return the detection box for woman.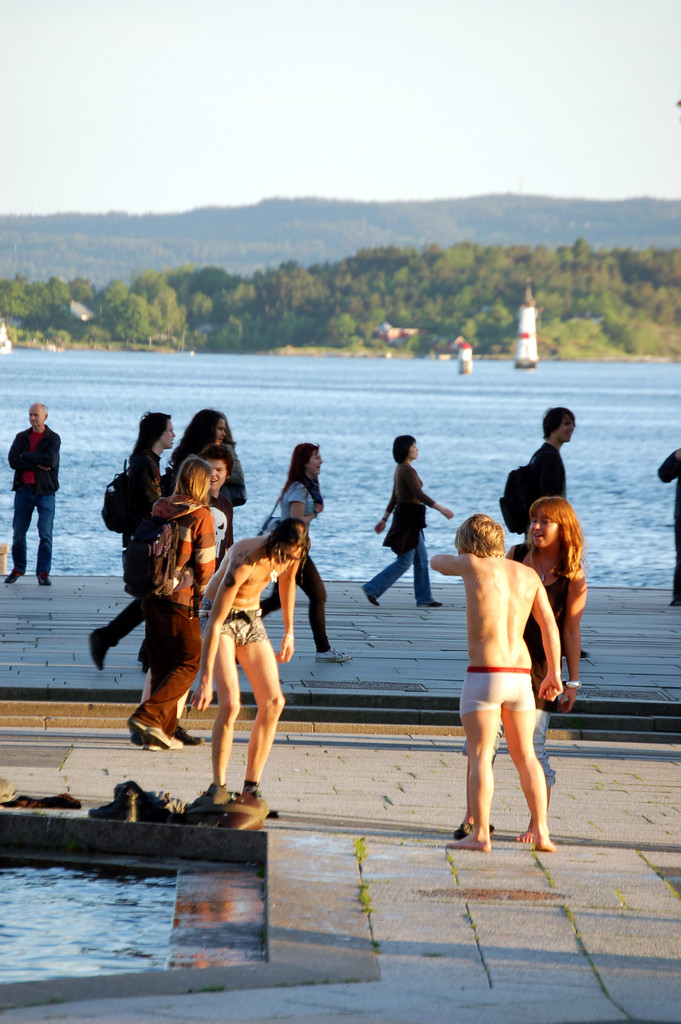
Rect(122, 458, 206, 740).
